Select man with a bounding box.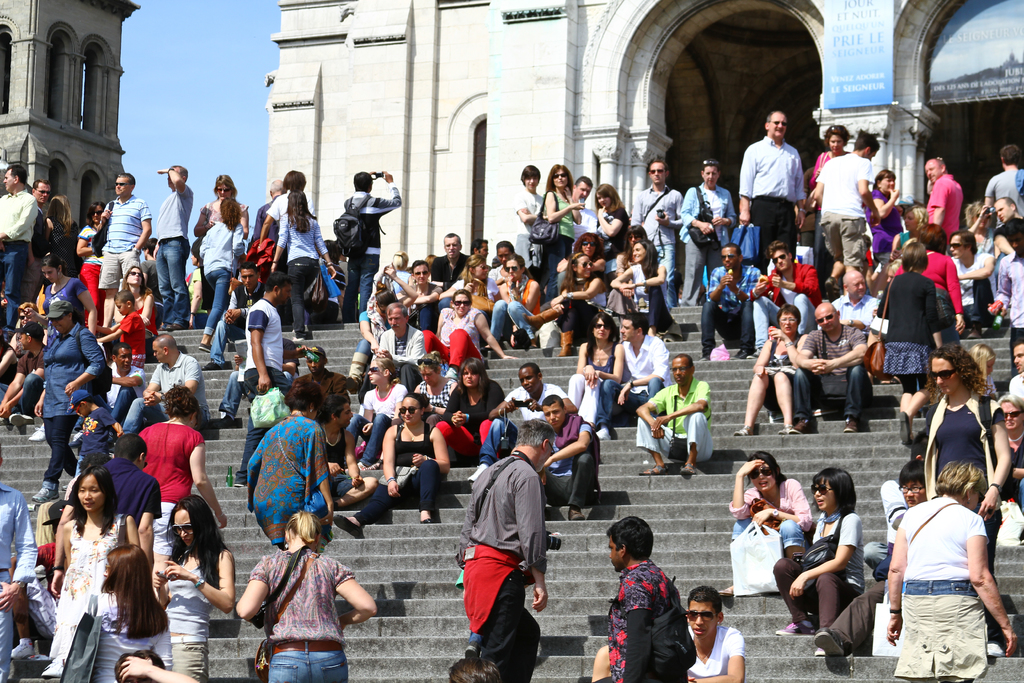
[109,343,147,425].
